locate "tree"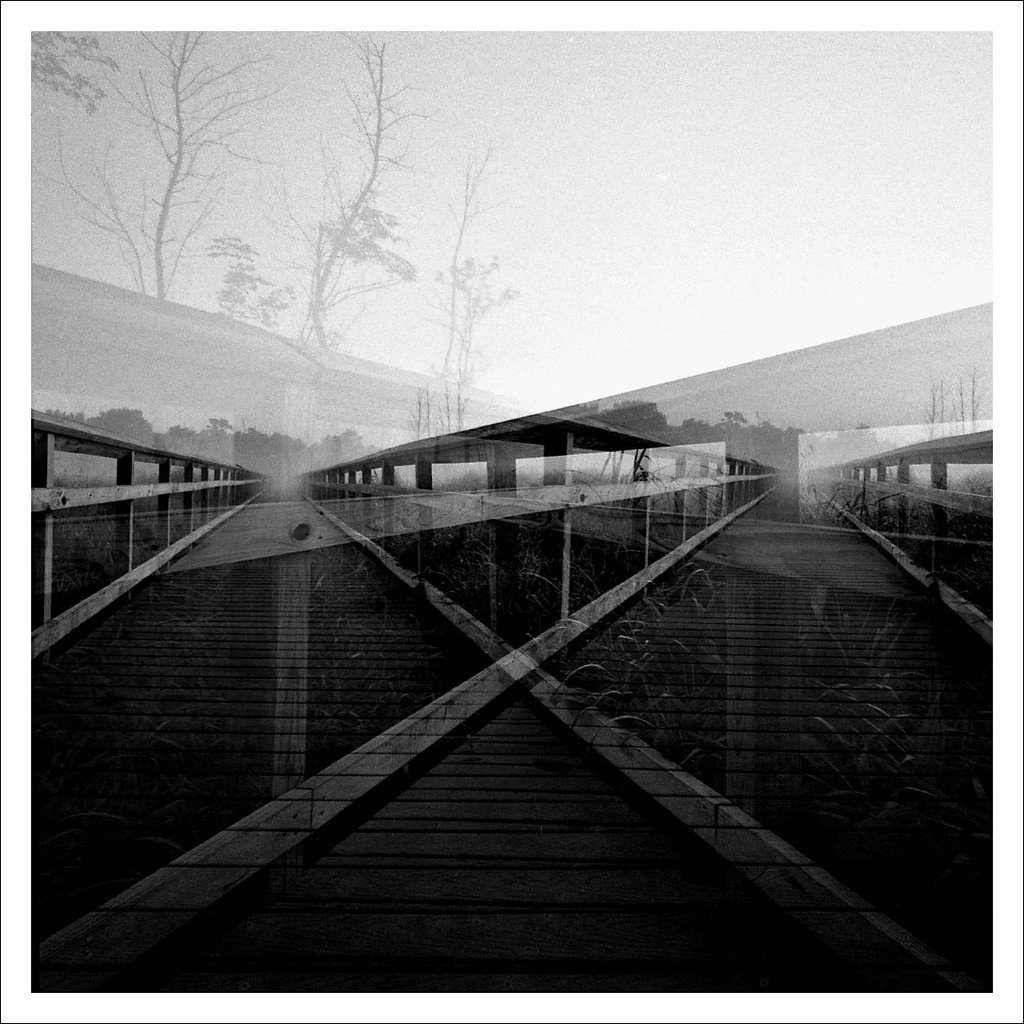
[296, 20, 430, 354]
